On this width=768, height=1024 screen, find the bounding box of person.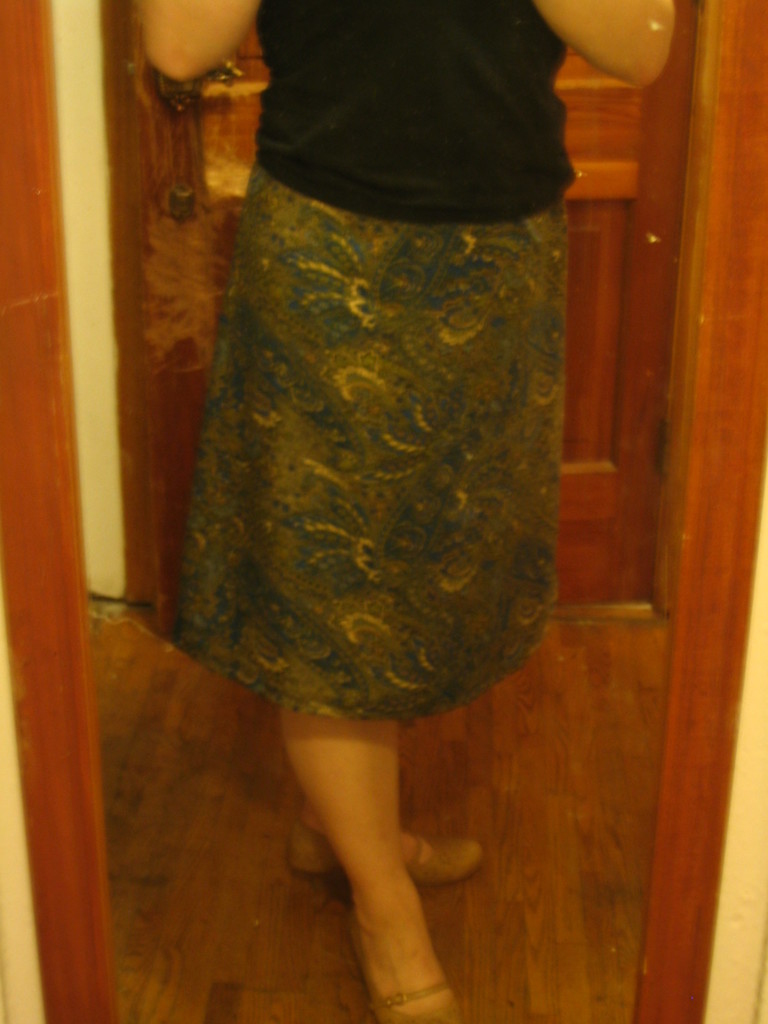
Bounding box: (x1=111, y1=0, x2=595, y2=973).
